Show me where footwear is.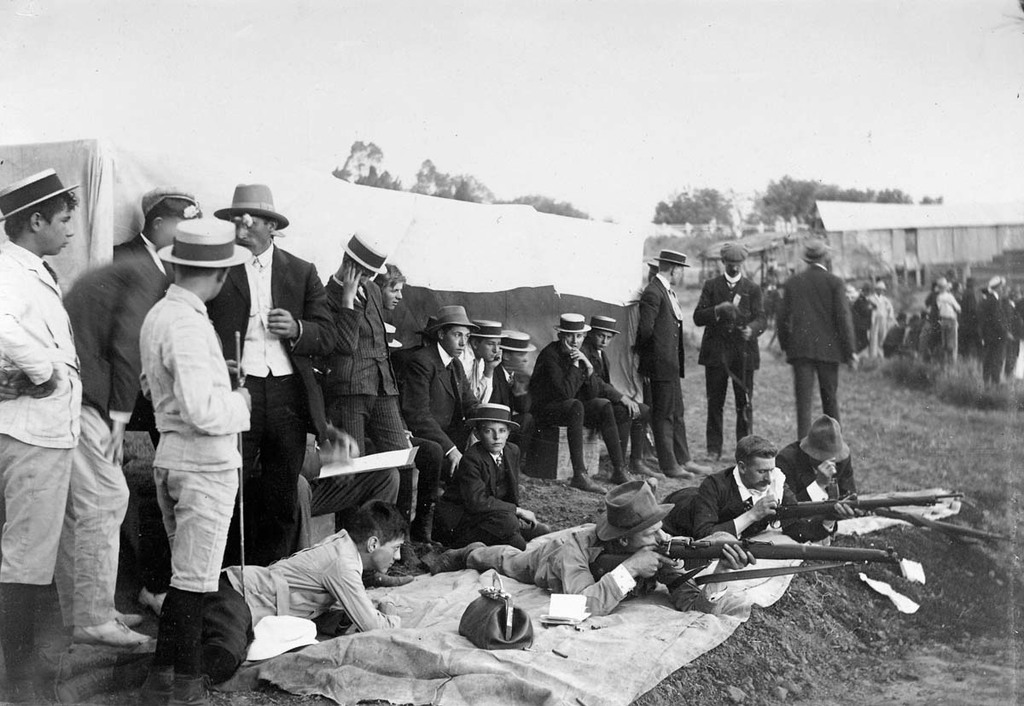
footwear is at region(702, 447, 719, 464).
